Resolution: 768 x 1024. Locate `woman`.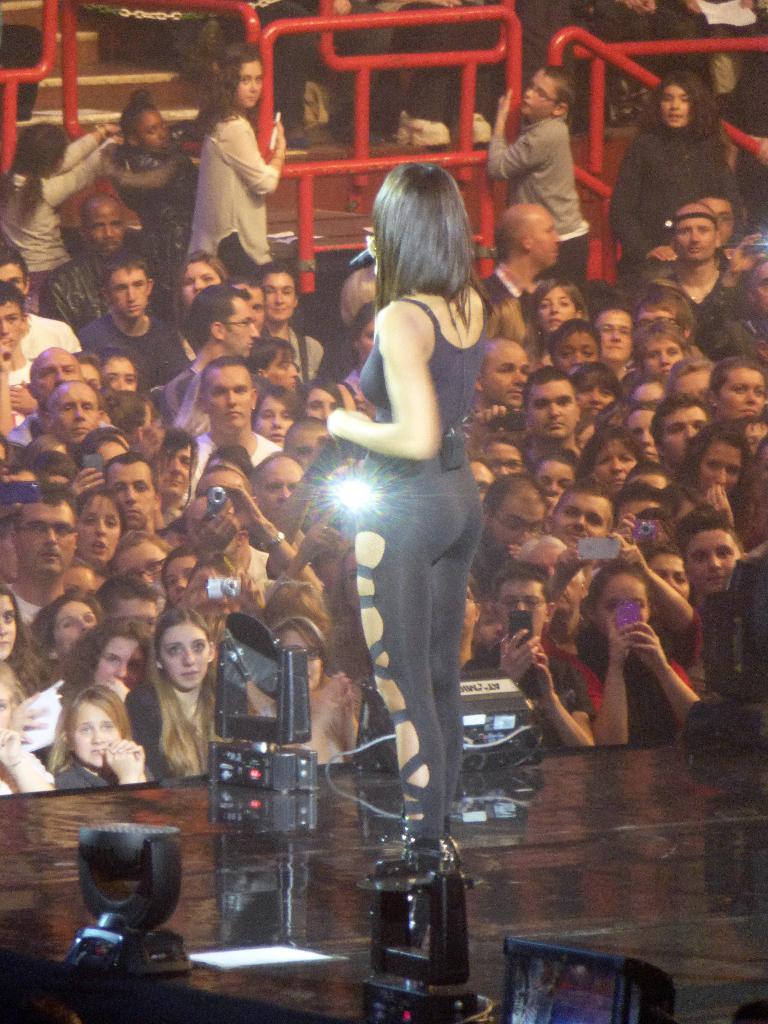
locate(99, 350, 142, 396).
